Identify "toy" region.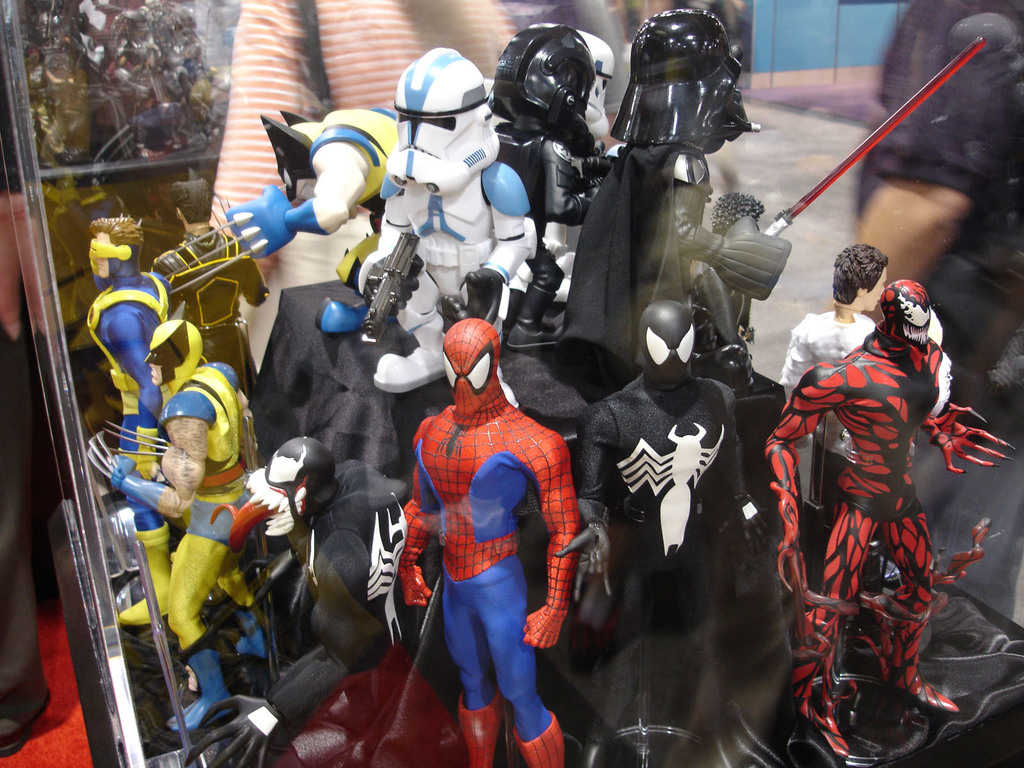
Region: x1=70 y1=323 x2=266 y2=740.
